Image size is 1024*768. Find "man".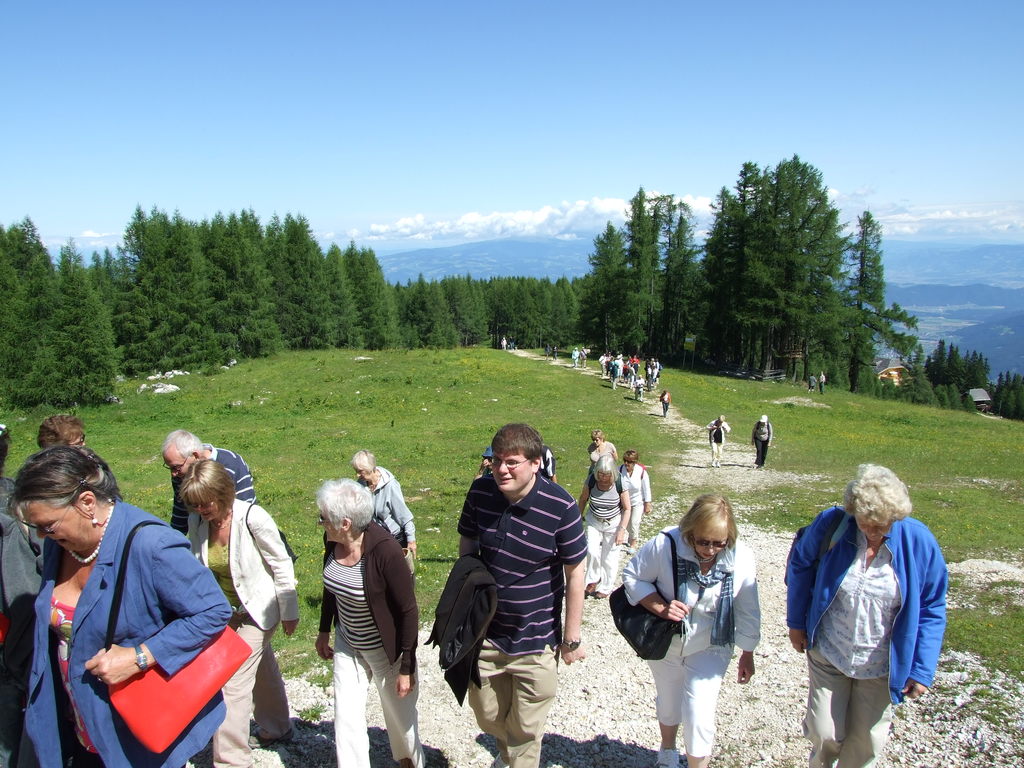
Rect(36, 415, 86, 448).
